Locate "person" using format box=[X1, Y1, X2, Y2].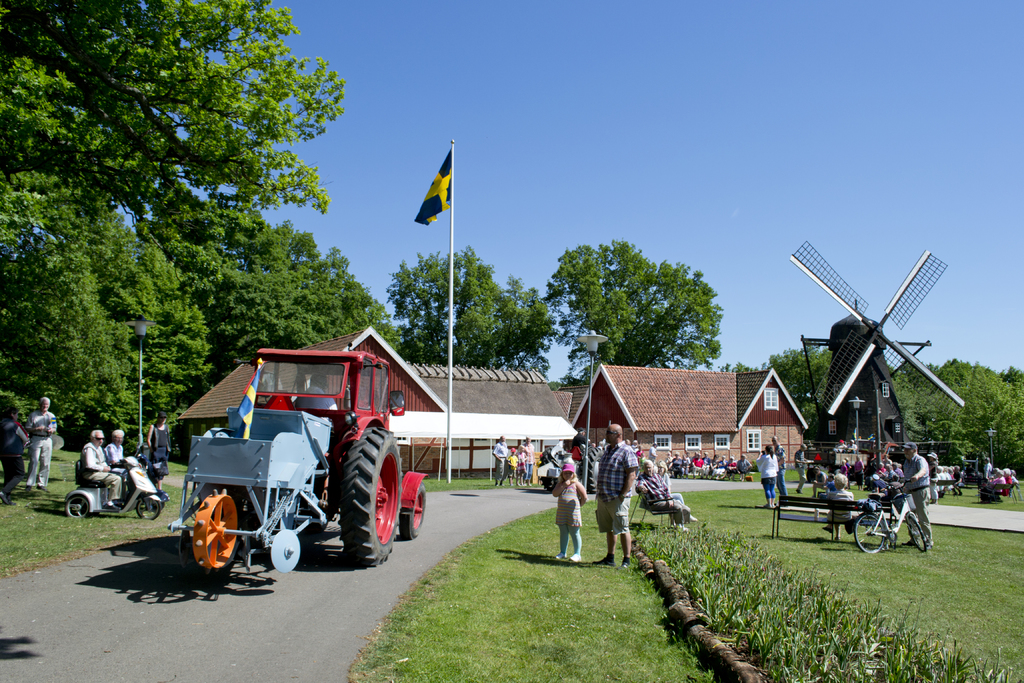
box=[848, 438, 858, 452].
